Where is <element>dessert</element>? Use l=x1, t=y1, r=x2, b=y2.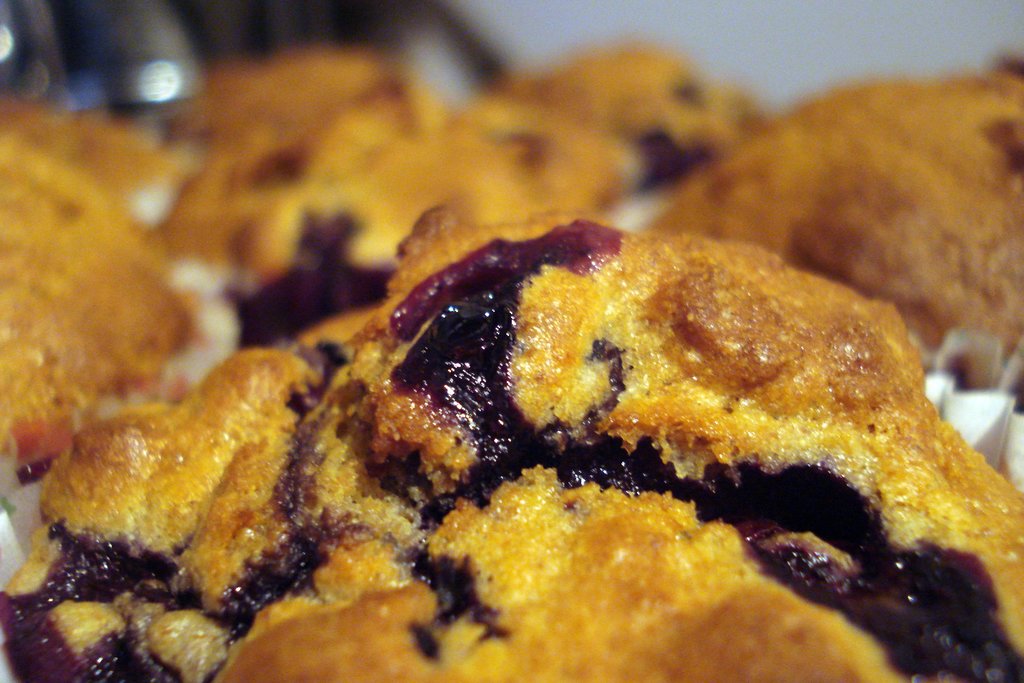
l=138, t=26, r=440, b=308.
